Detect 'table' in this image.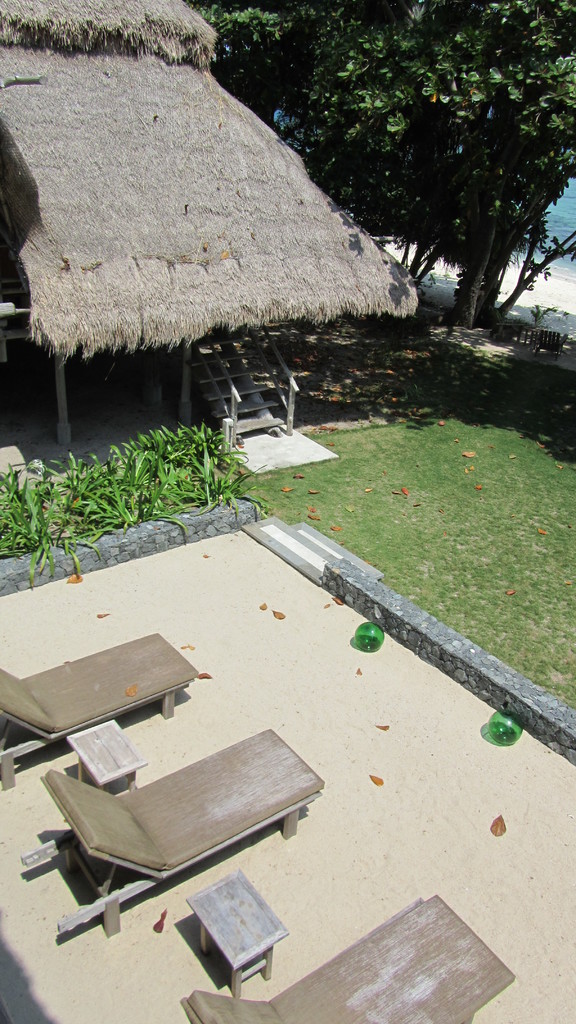
Detection: 61,719,149,795.
